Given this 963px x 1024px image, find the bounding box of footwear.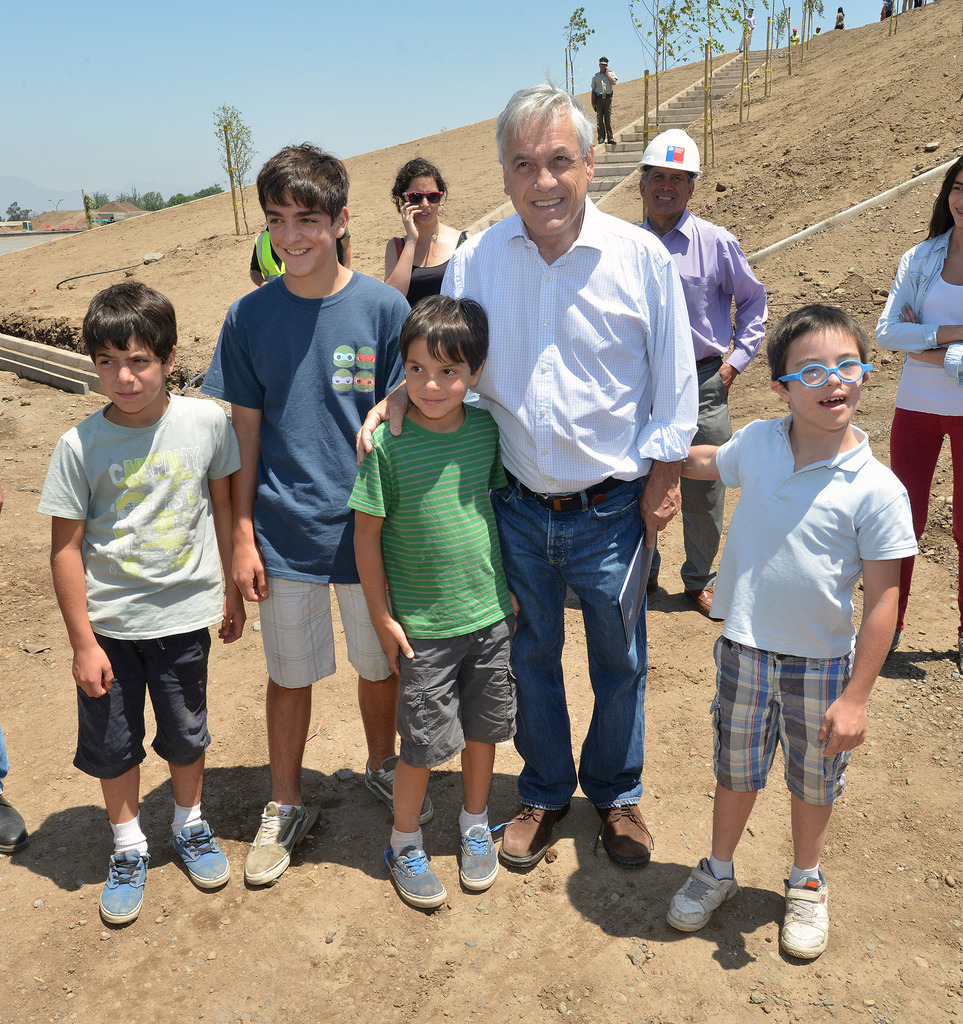
243,799,314,888.
